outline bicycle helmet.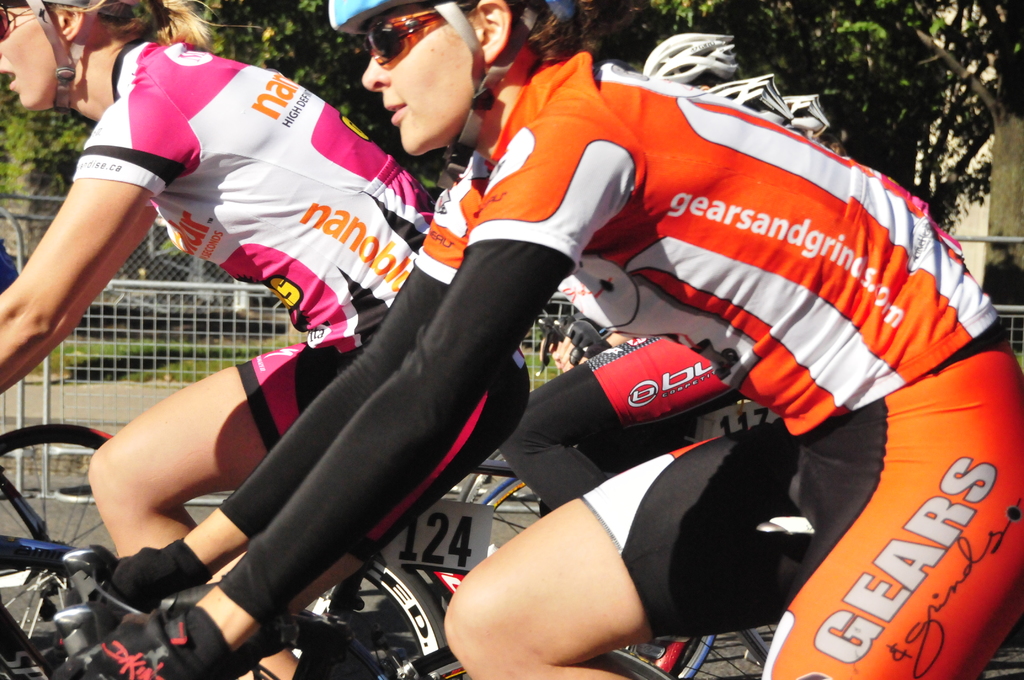
Outline: 717/66/792/125.
